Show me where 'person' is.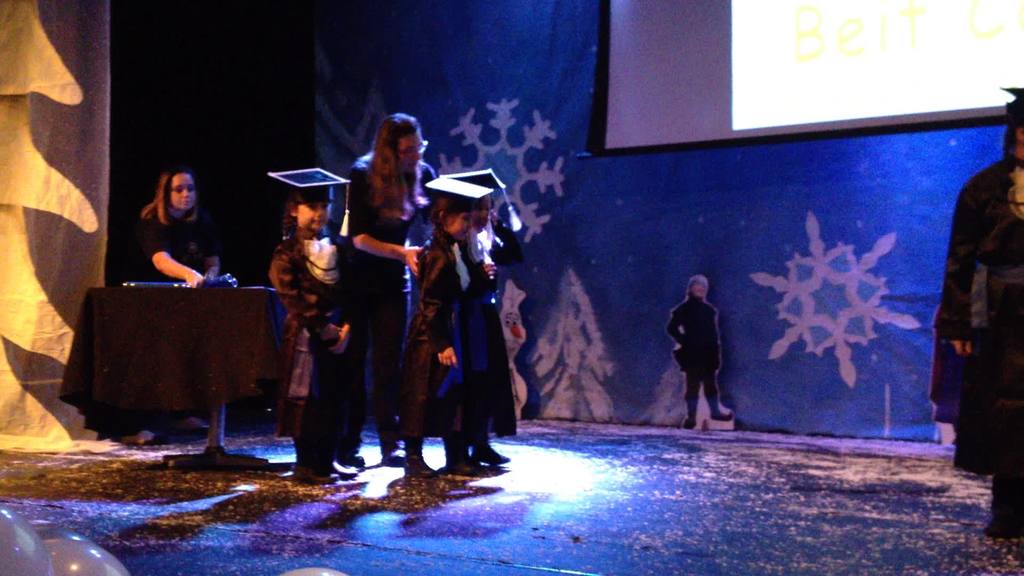
'person' is at box=[406, 172, 493, 469].
